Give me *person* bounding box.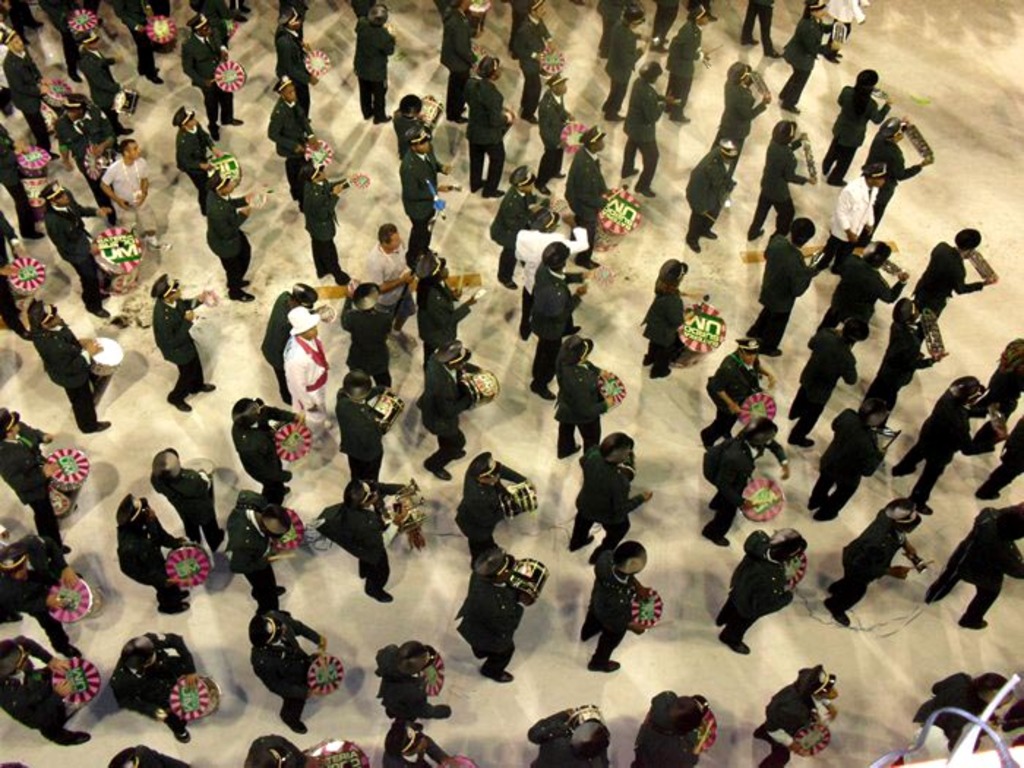
select_region(247, 603, 339, 729).
